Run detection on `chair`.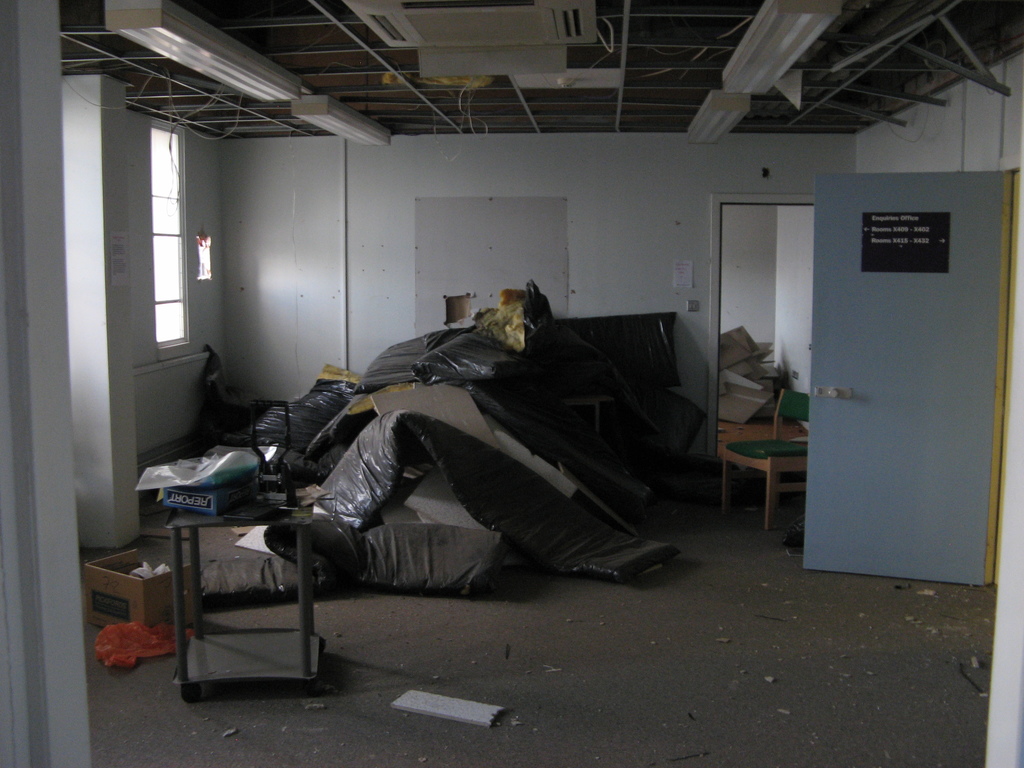
Result: l=717, t=390, r=812, b=532.
